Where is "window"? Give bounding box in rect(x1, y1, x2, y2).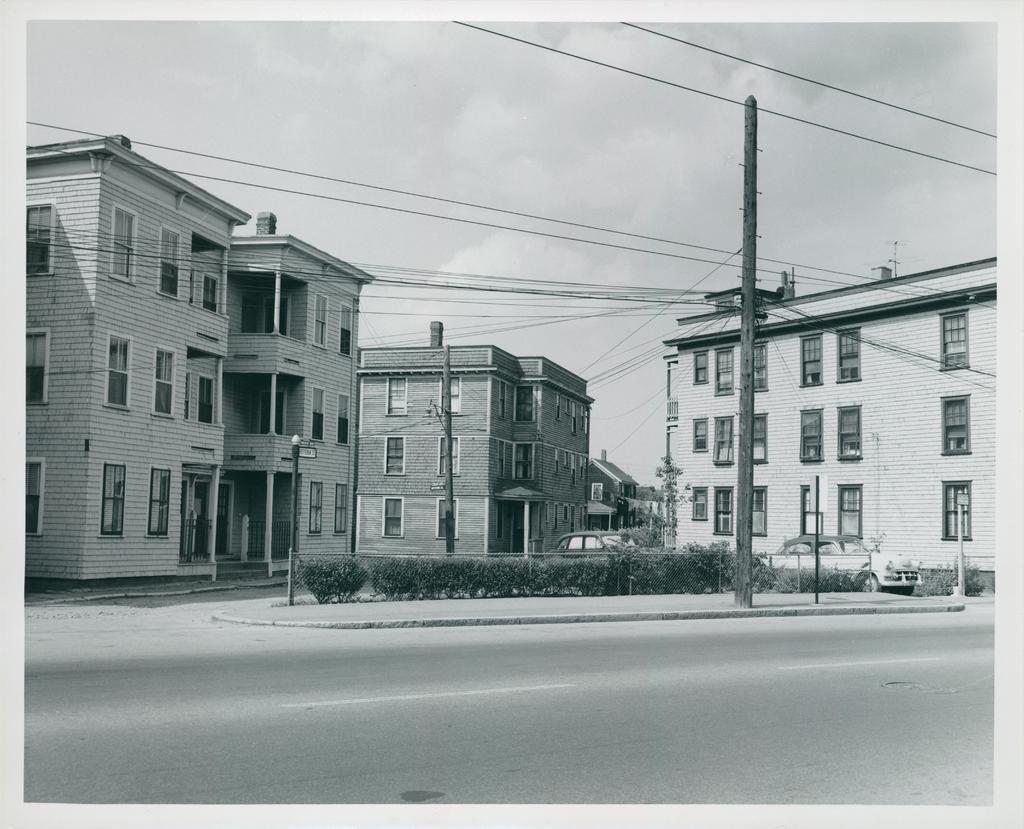
rect(435, 375, 456, 415).
